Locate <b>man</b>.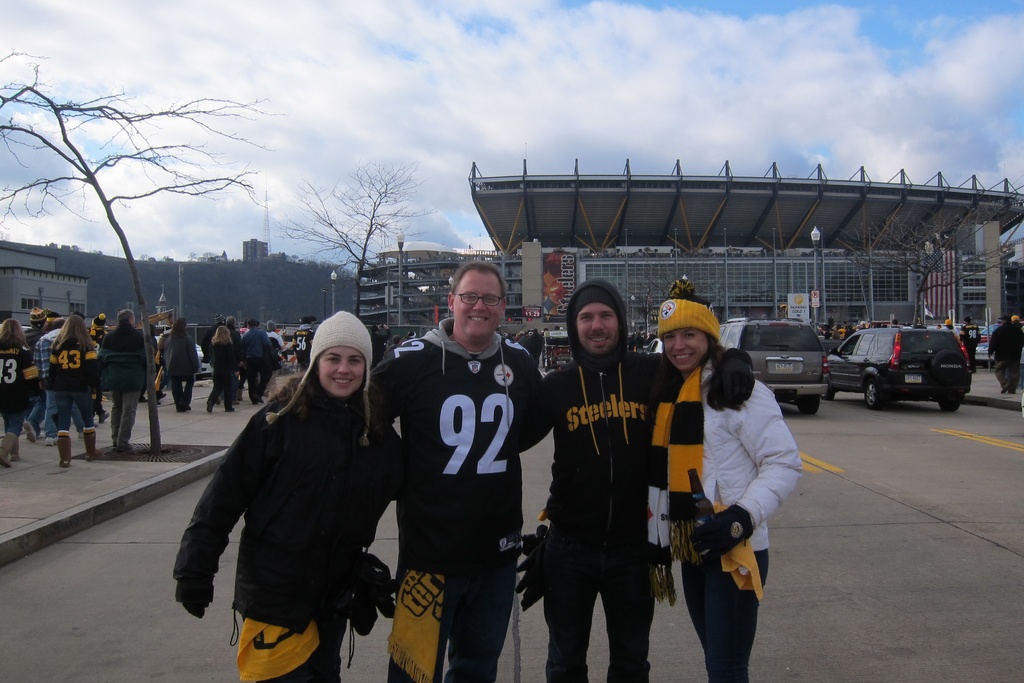
Bounding box: (237,317,279,404).
